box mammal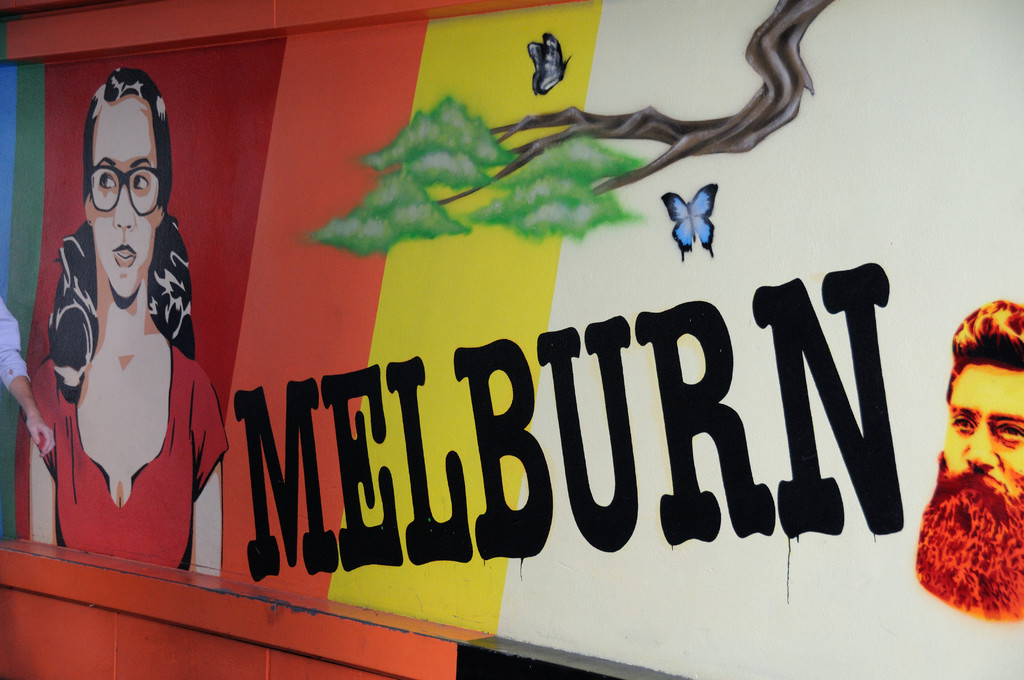
crop(0, 298, 59, 458)
